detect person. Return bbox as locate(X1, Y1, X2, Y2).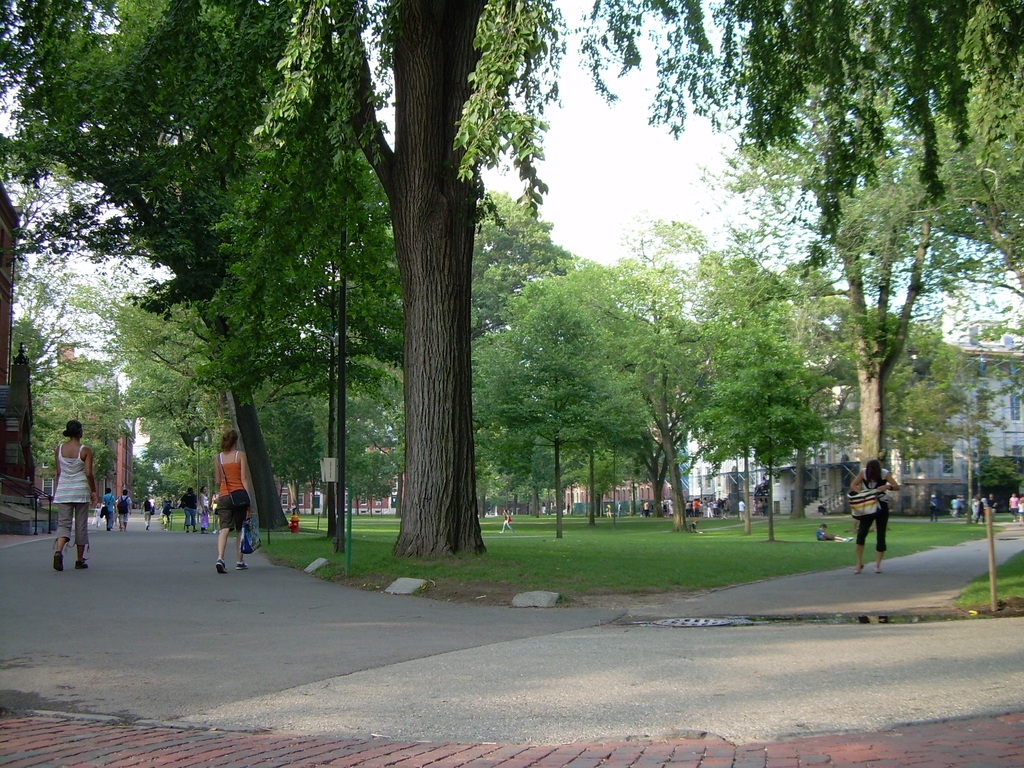
locate(737, 498, 747, 523).
